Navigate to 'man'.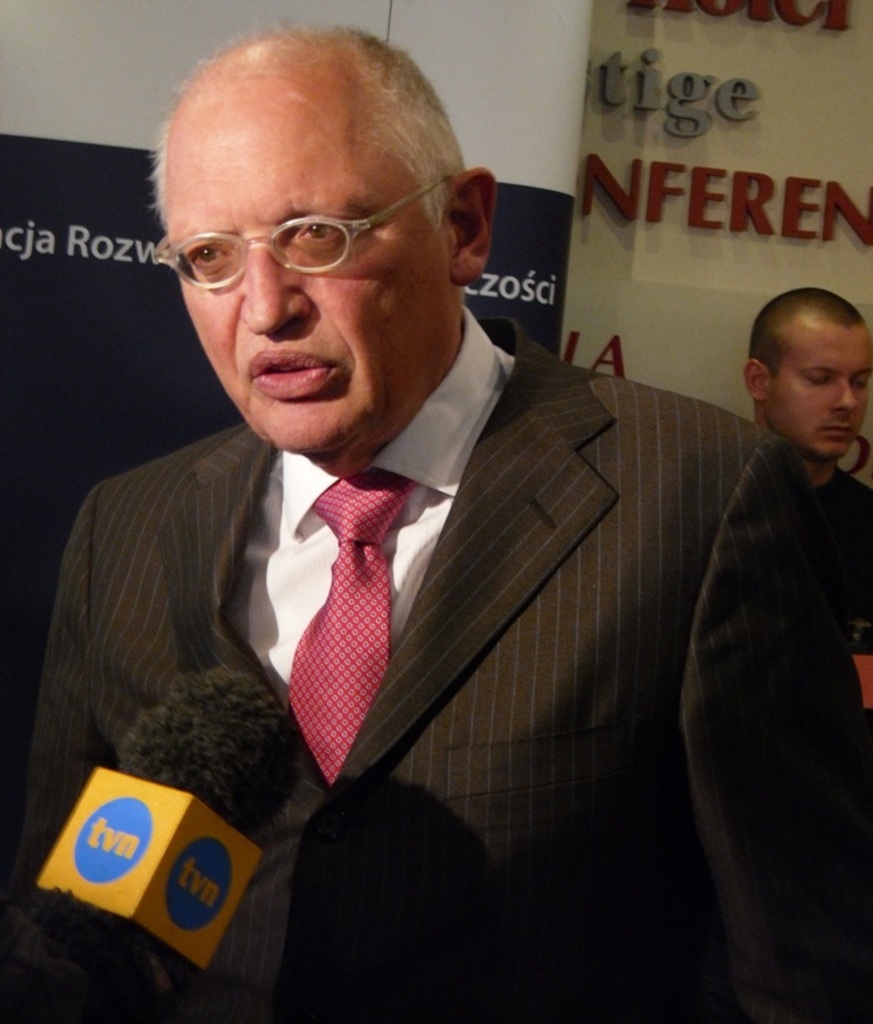
Navigation target: left=0, top=73, right=872, bottom=957.
